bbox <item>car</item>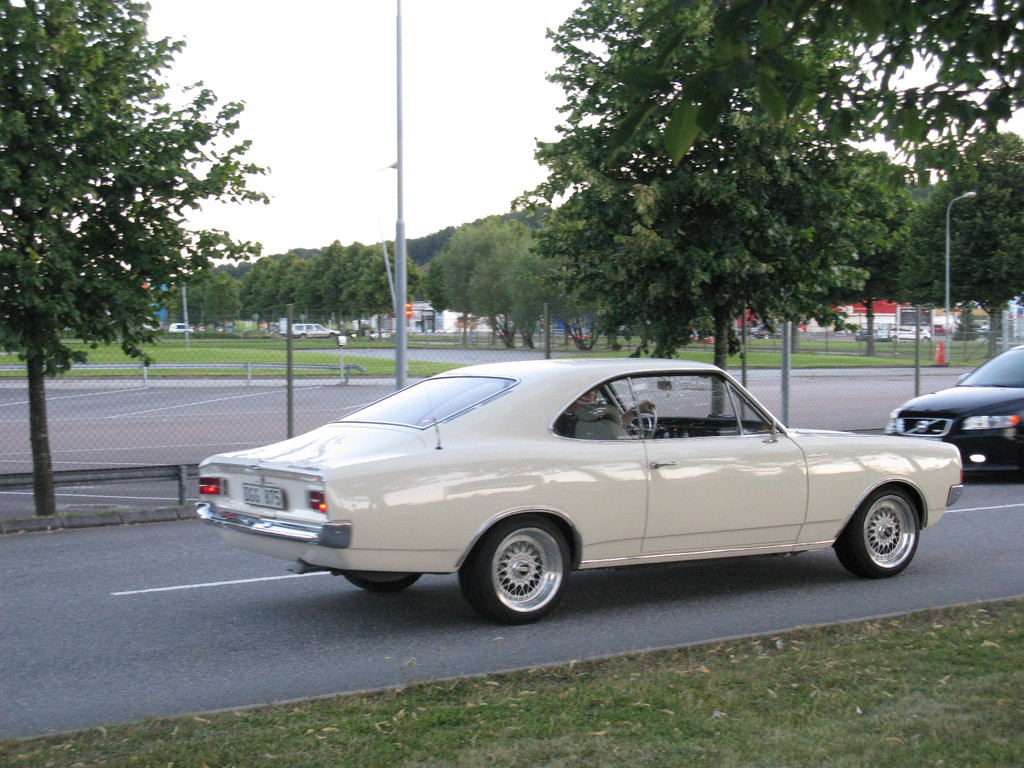
753,319,785,339
